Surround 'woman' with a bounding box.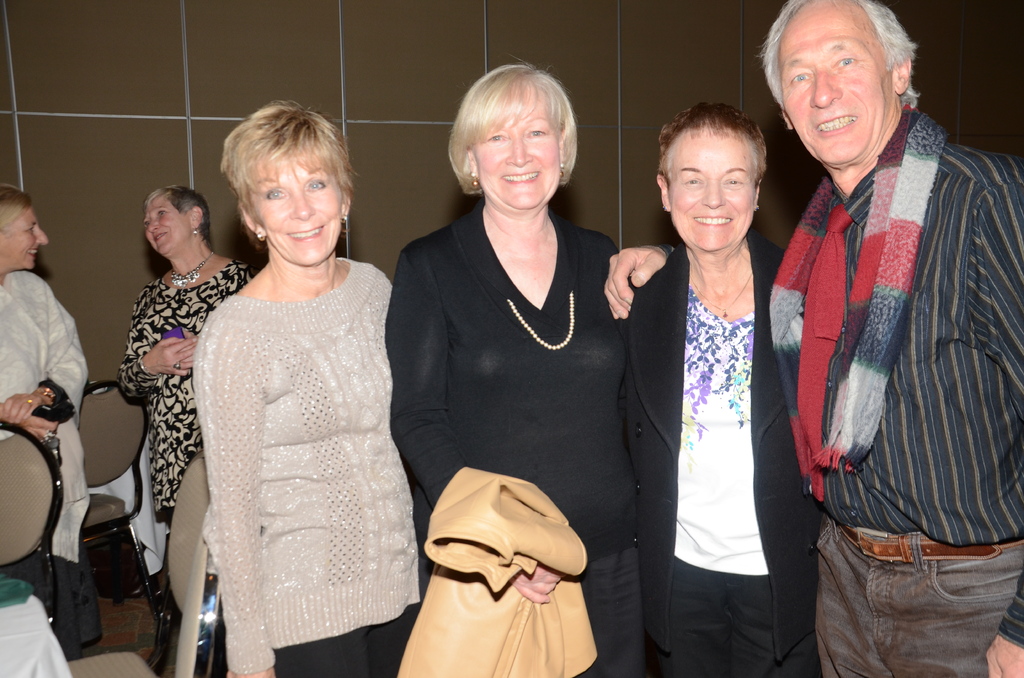
{"left": 627, "top": 102, "right": 817, "bottom": 677}.
